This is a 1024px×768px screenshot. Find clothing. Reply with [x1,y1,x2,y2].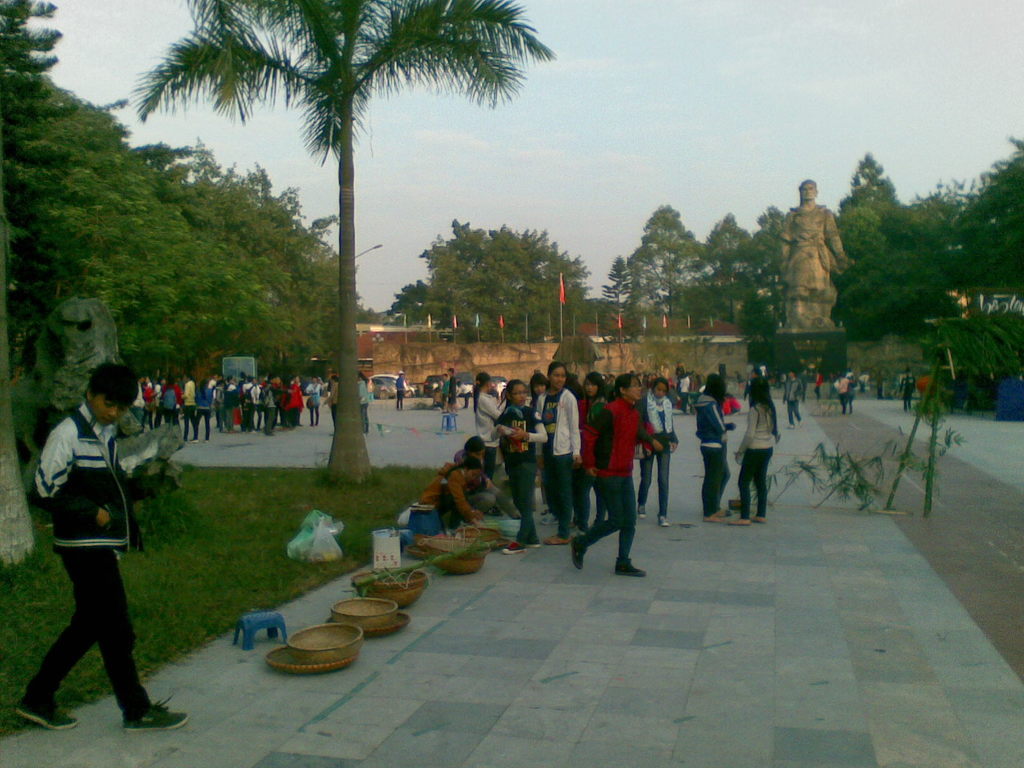
[584,394,639,558].
